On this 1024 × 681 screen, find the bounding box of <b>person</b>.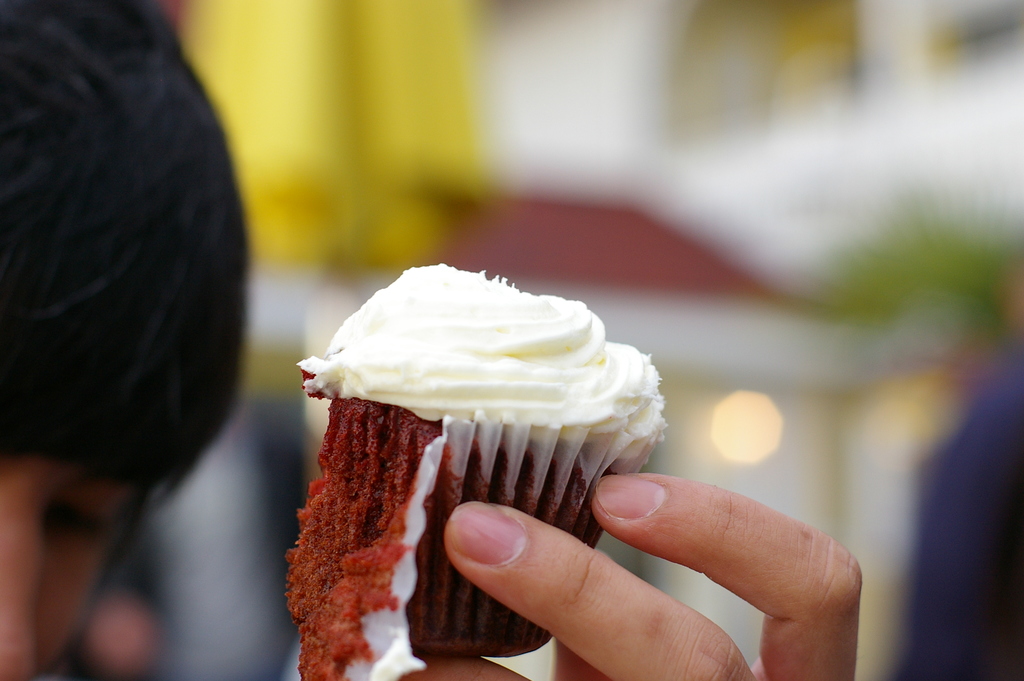
Bounding box: 0:0:865:680.
